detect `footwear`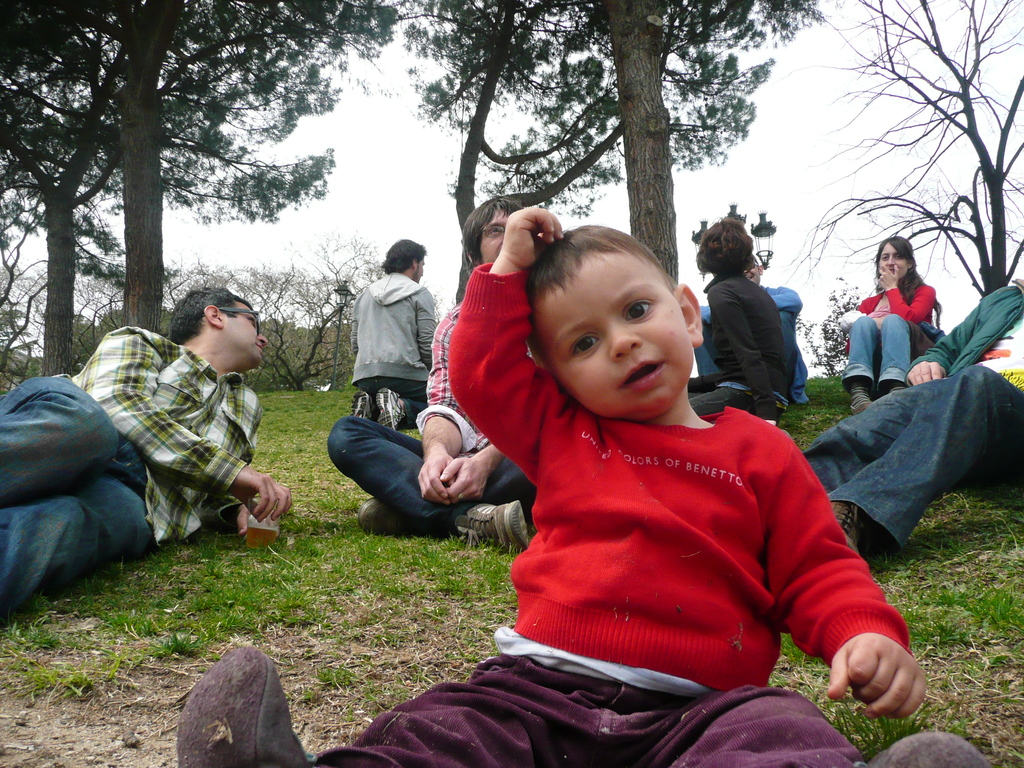
848, 381, 883, 413
